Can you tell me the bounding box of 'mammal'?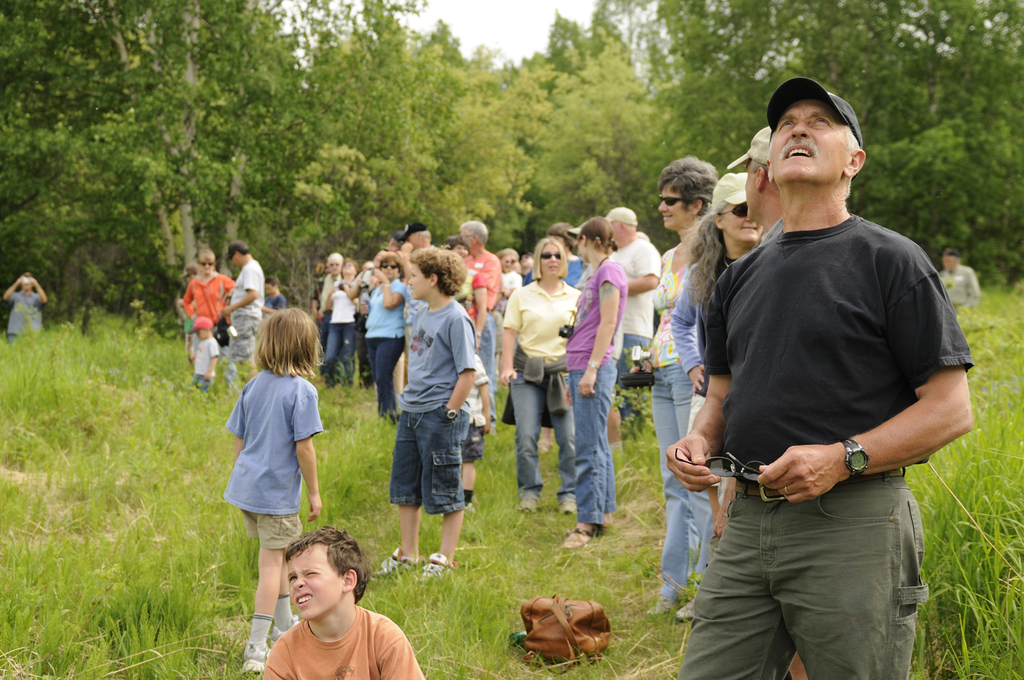
bbox(182, 261, 199, 282).
